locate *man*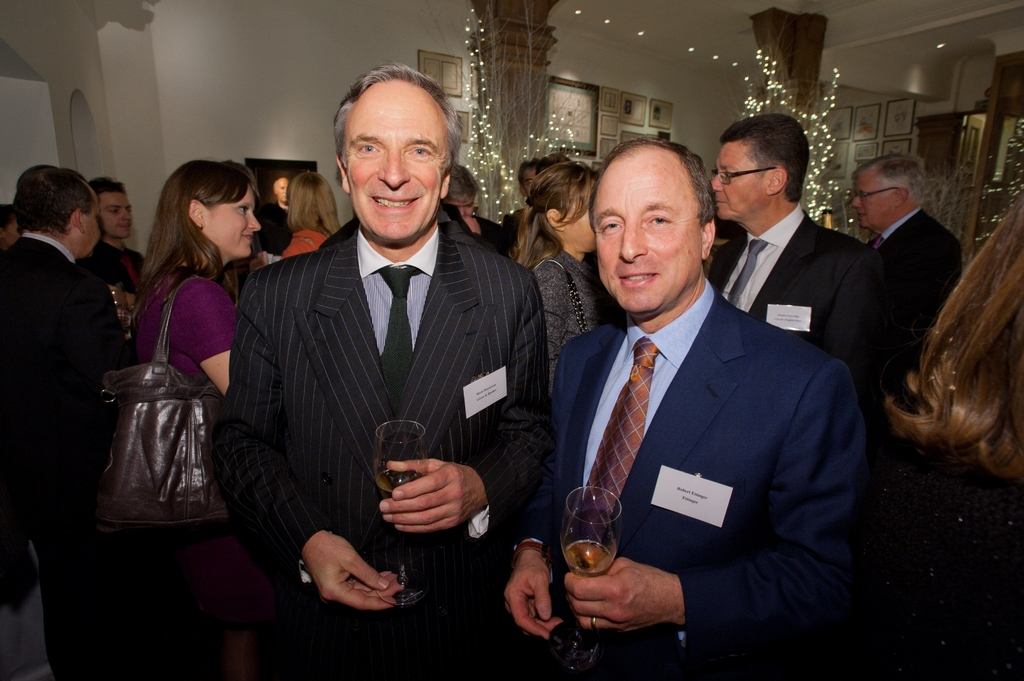
bbox=(259, 175, 294, 256)
